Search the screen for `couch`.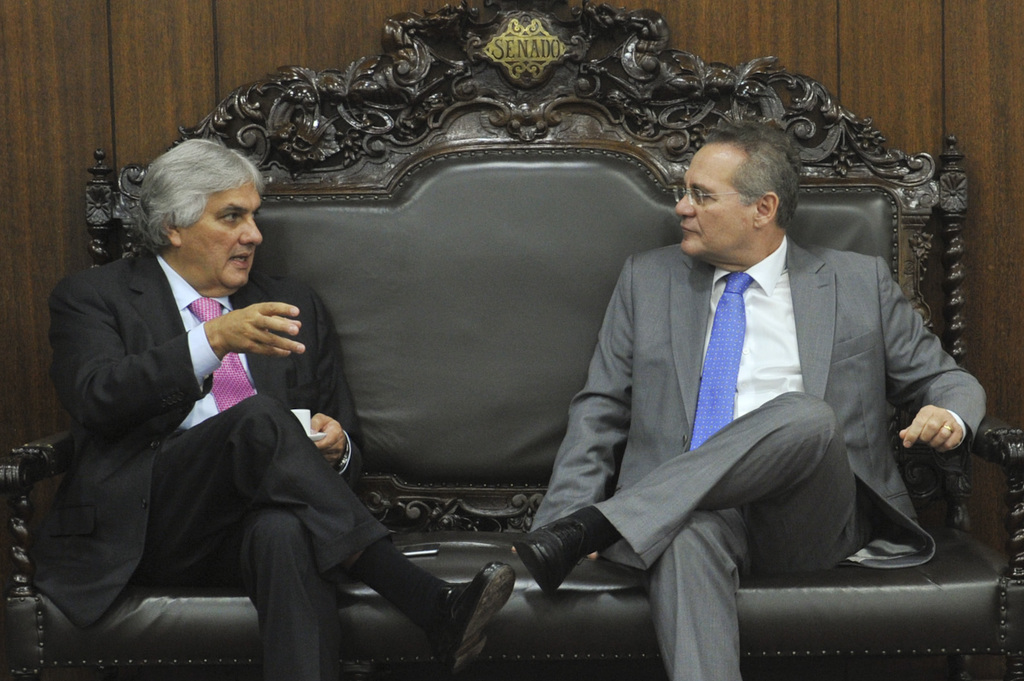
Found at {"x1": 0, "y1": 0, "x2": 1023, "y2": 680}.
